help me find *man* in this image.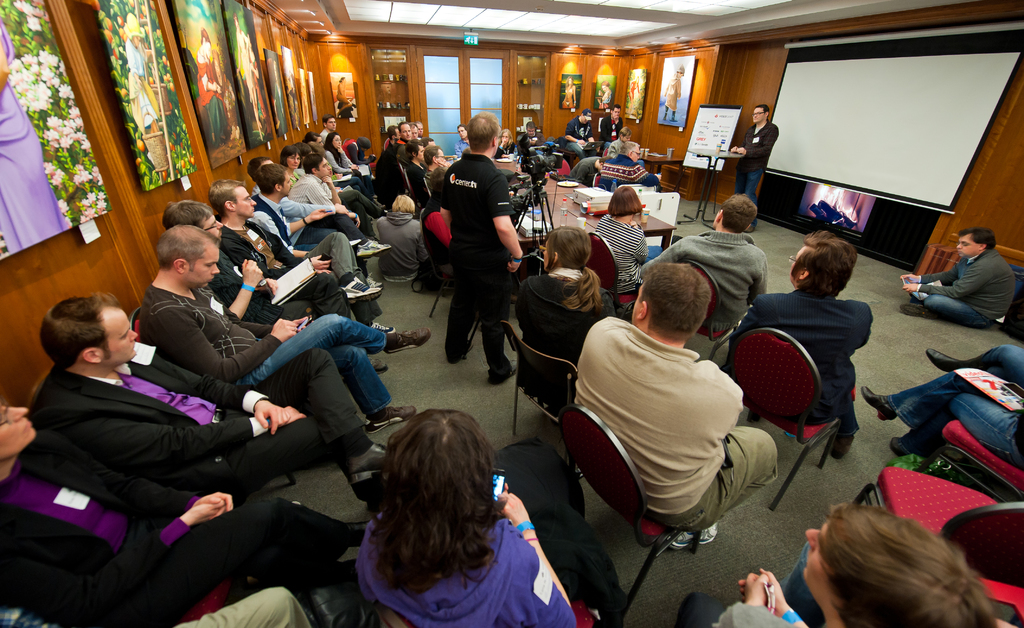
Found it: pyautogui.locateOnScreen(444, 111, 529, 385).
